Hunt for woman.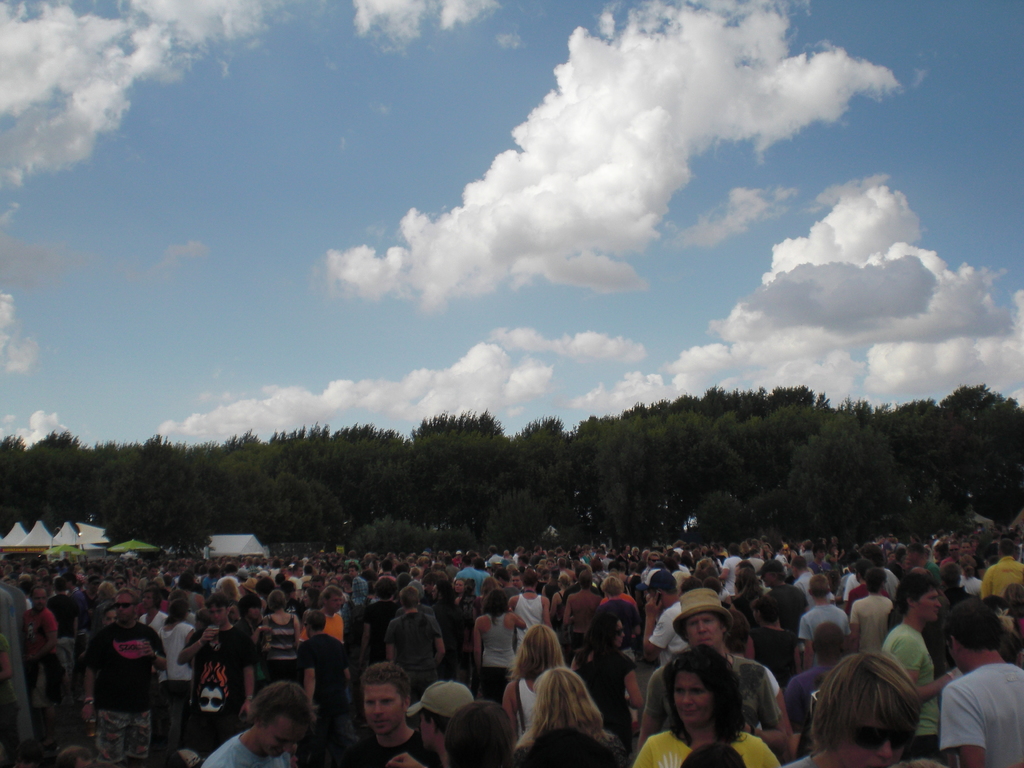
Hunted down at bbox=(569, 611, 645, 767).
